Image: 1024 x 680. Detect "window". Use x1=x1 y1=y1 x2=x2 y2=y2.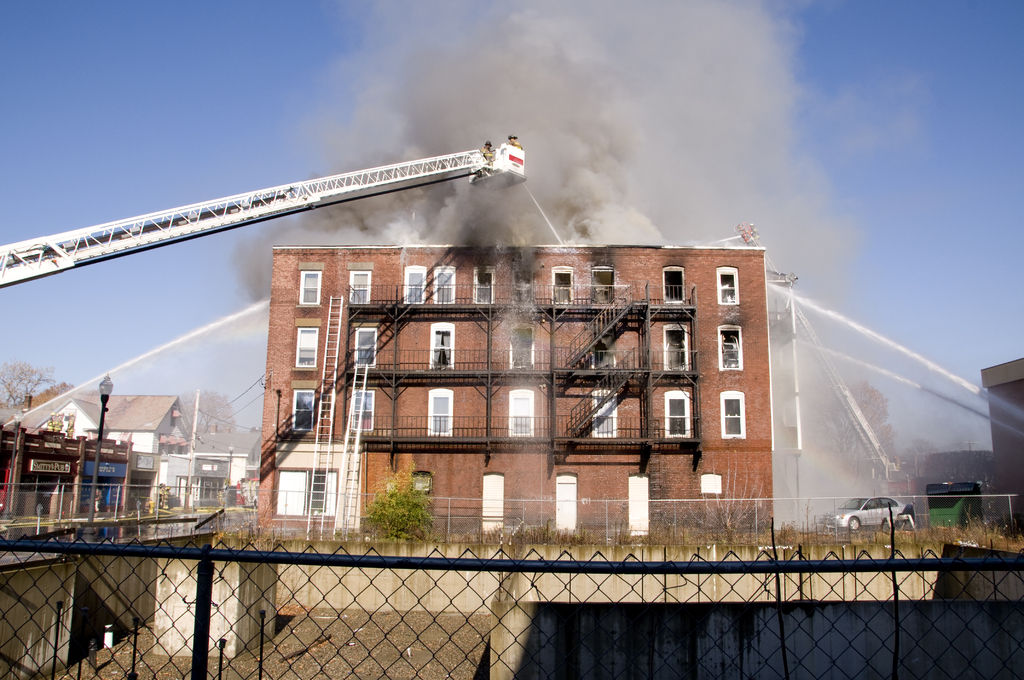
x1=717 y1=264 x2=738 y2=306.
